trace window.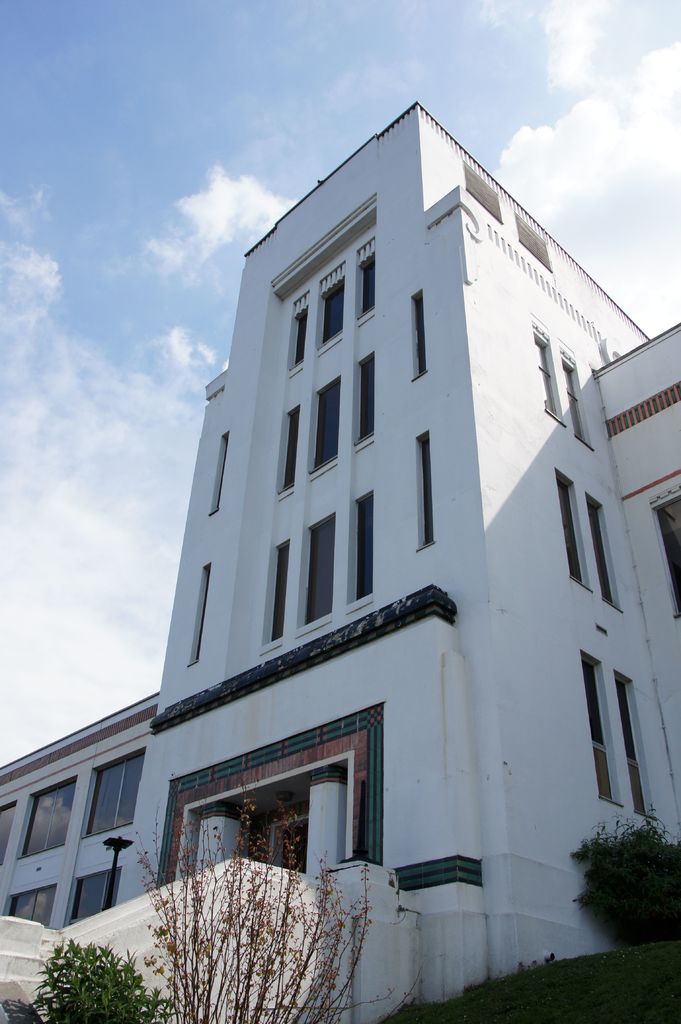
Traced to [588, 501, 616, 599].
